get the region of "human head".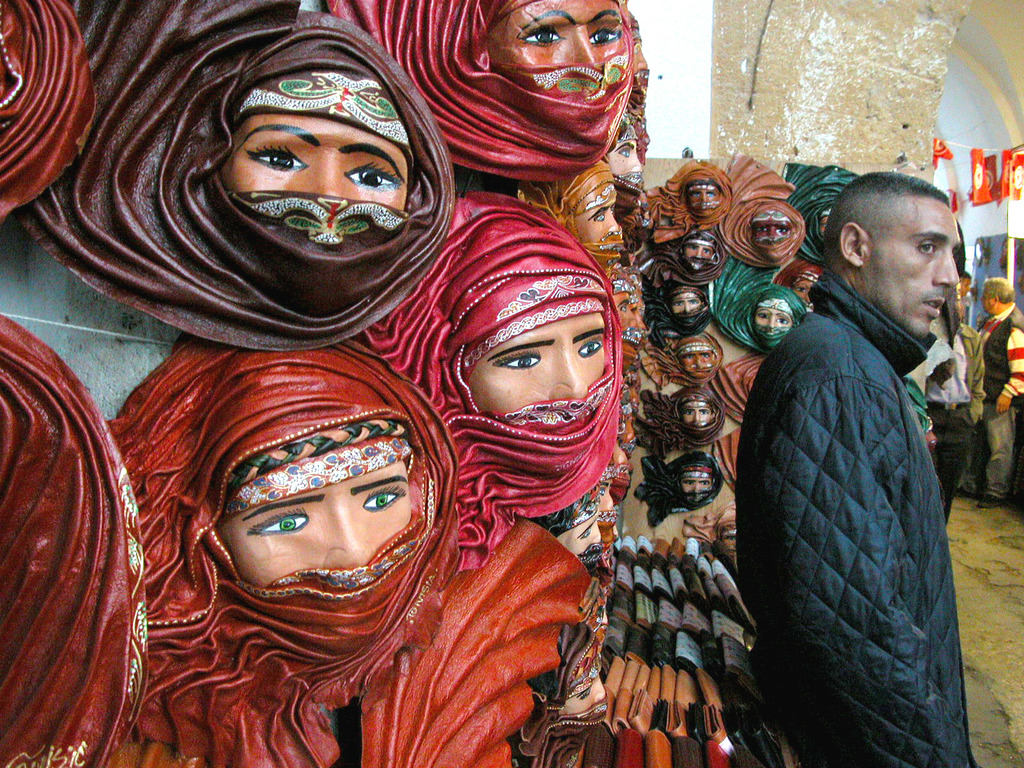
{"left": 822, "top": 173, "right": 970, "bottom": 335}.
